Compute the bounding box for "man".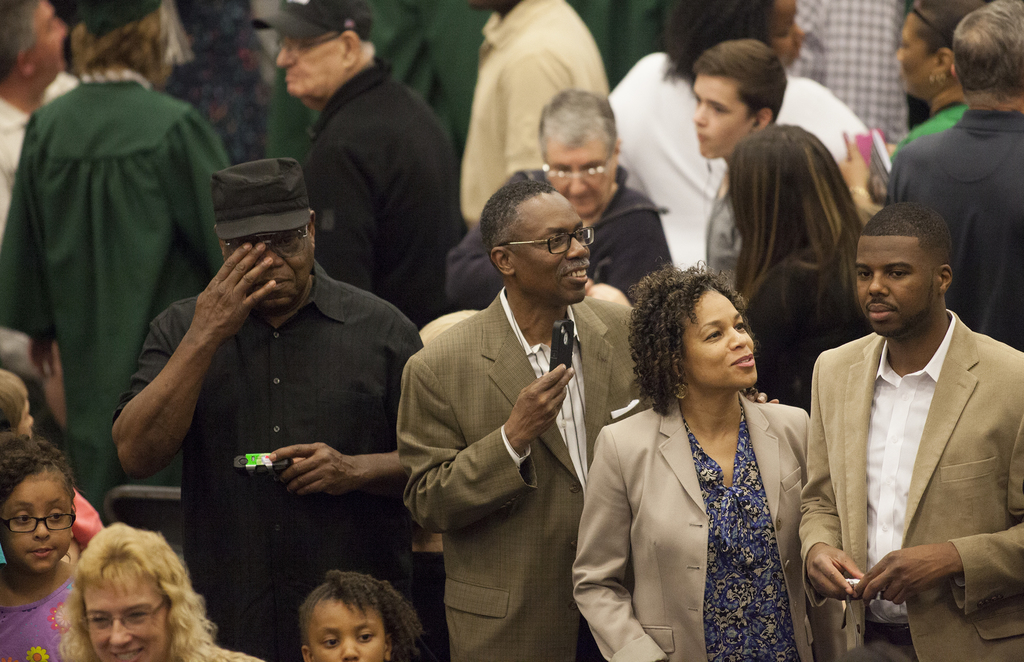
crop(396, 177, 650, 661).
